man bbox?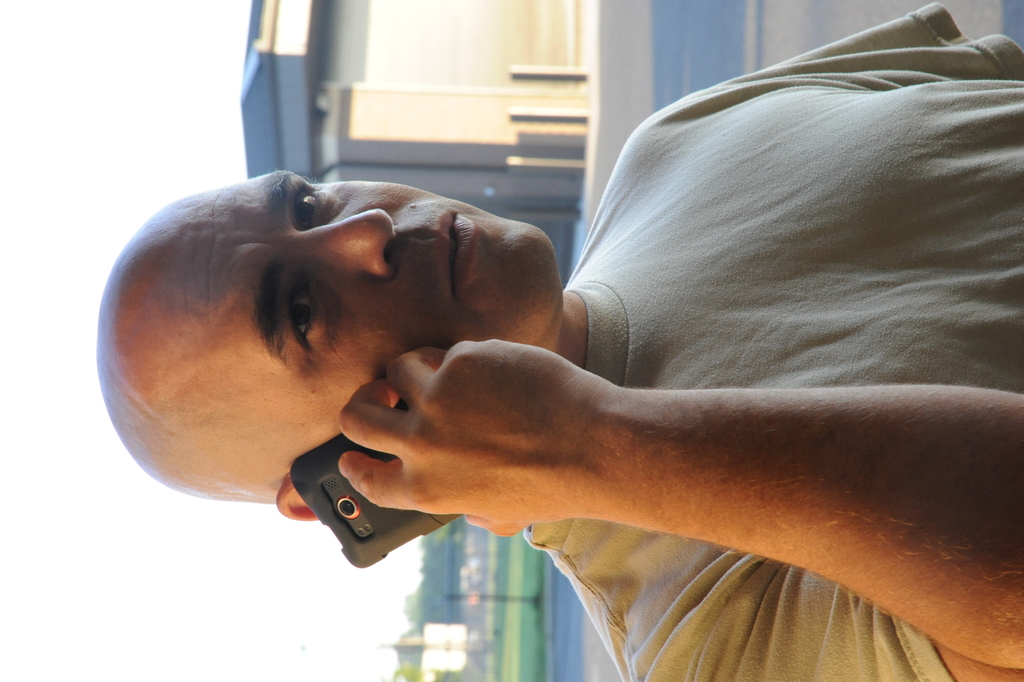
93, 40, 1023, 634
